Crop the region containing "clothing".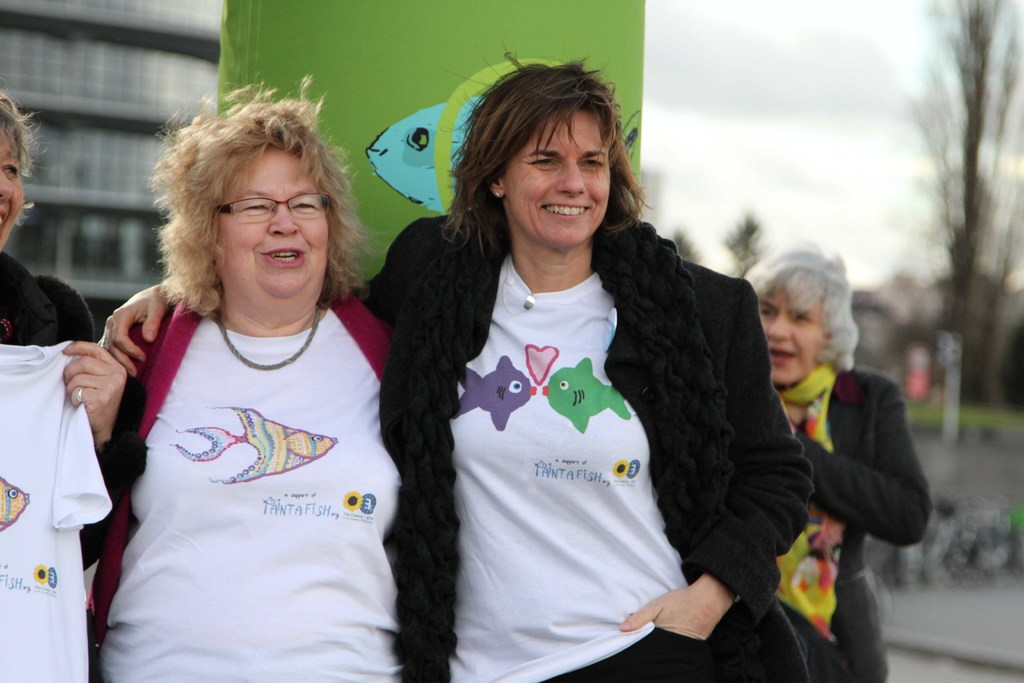
Crop region: (367, 187, 778, 662).
